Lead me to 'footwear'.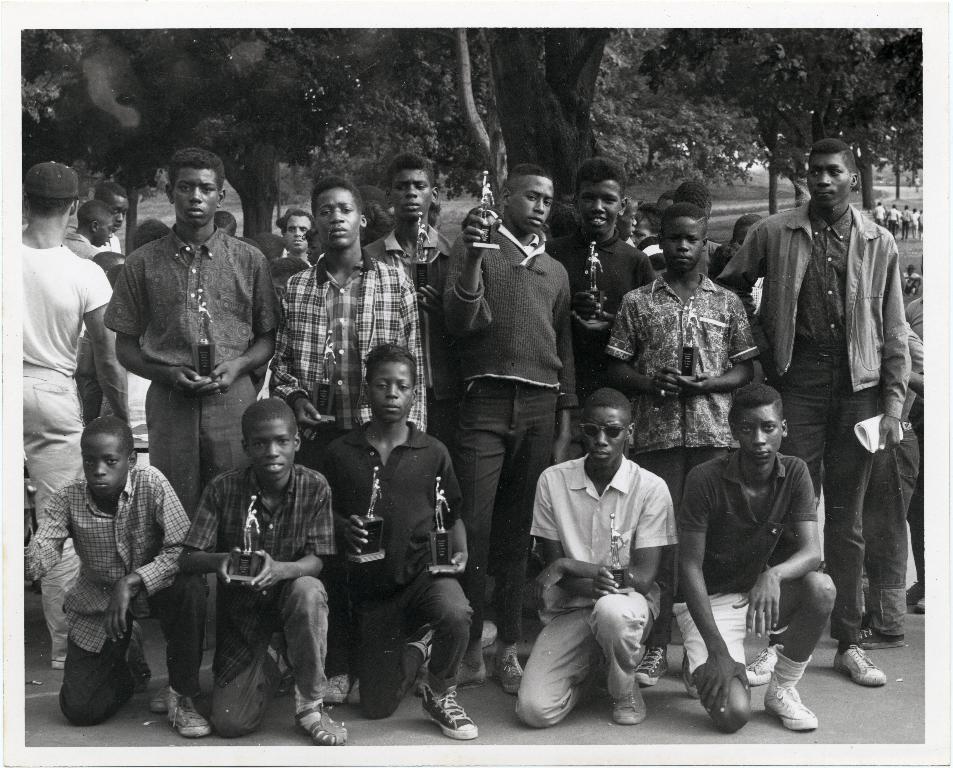
Lead to <bbox>904, 582, 924, 618</bbox>.
